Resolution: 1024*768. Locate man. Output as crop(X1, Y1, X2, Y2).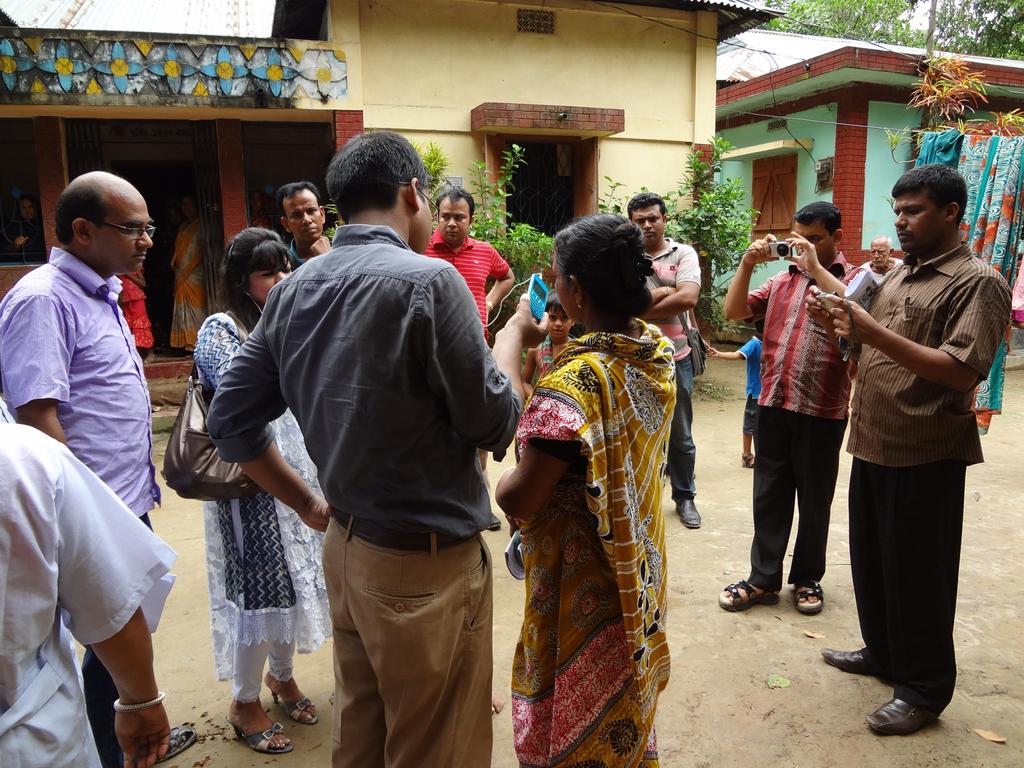
crop(418, 187, 516, 525).
